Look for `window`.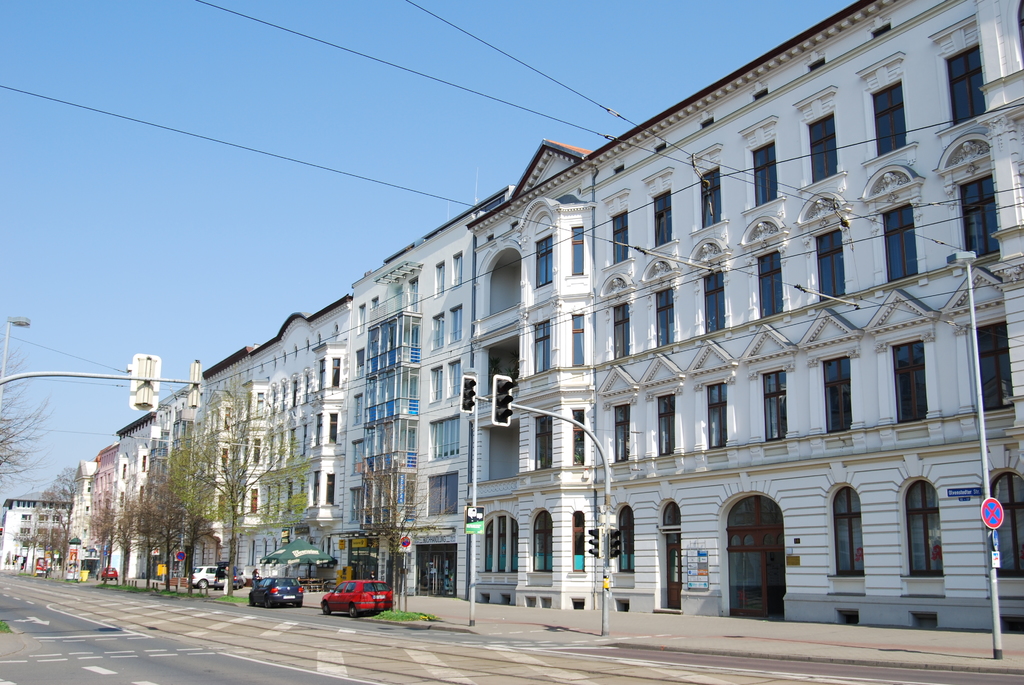
Found: <bbox>701, 269, 724, 336</bbox>.
